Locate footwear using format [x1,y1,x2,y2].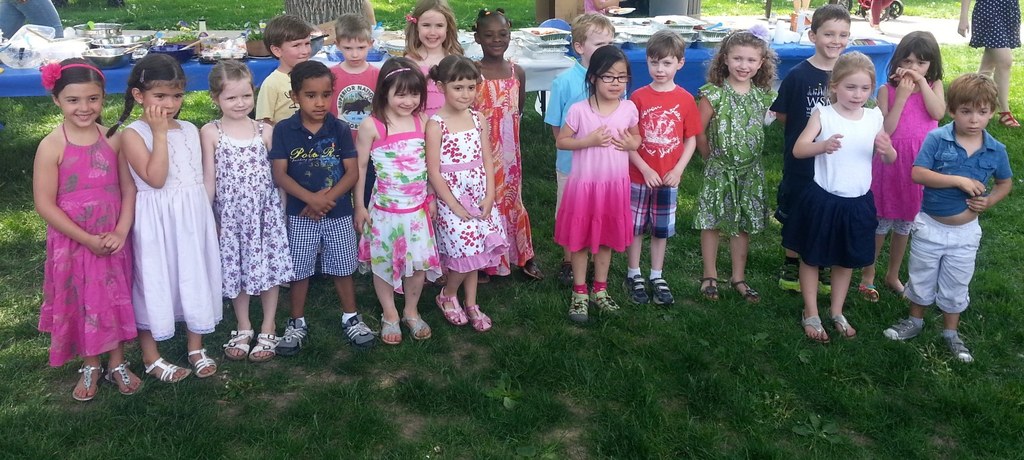
[377,318,401,342].
